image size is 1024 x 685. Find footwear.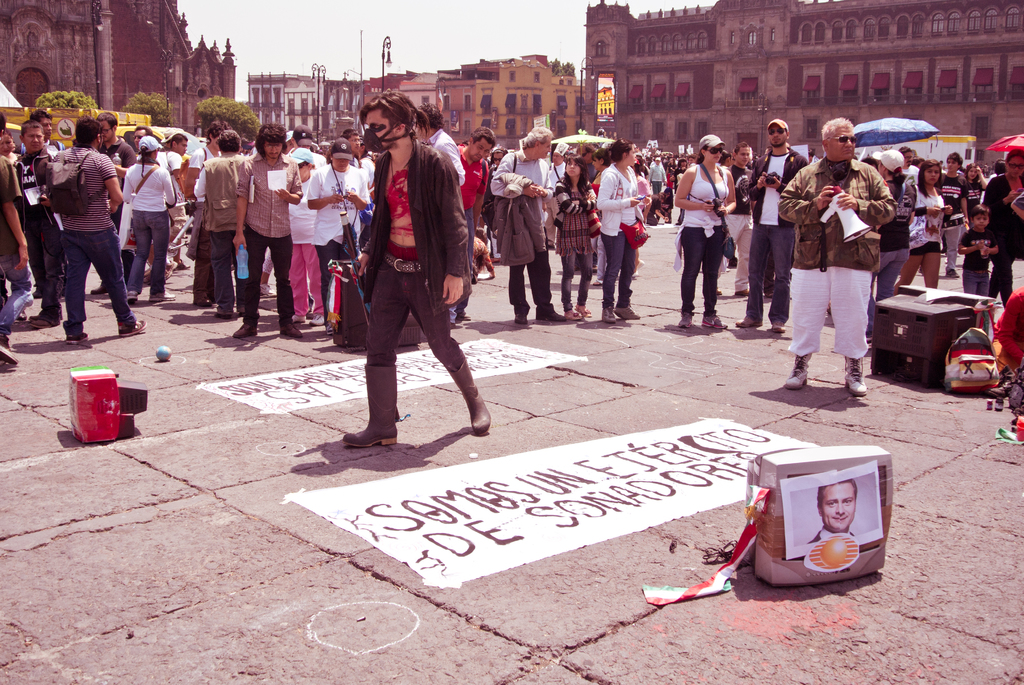
pyautogui.locateOnScreen(515, 312, 529, 324).
